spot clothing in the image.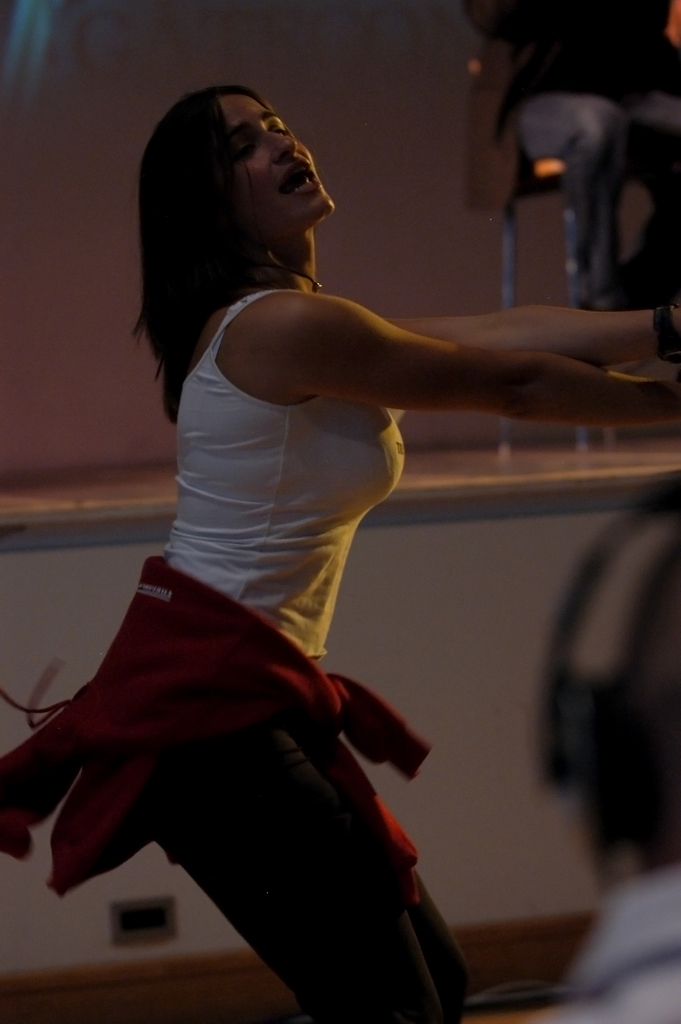
clothing found at bbox=(488, 1, 680, 302).
